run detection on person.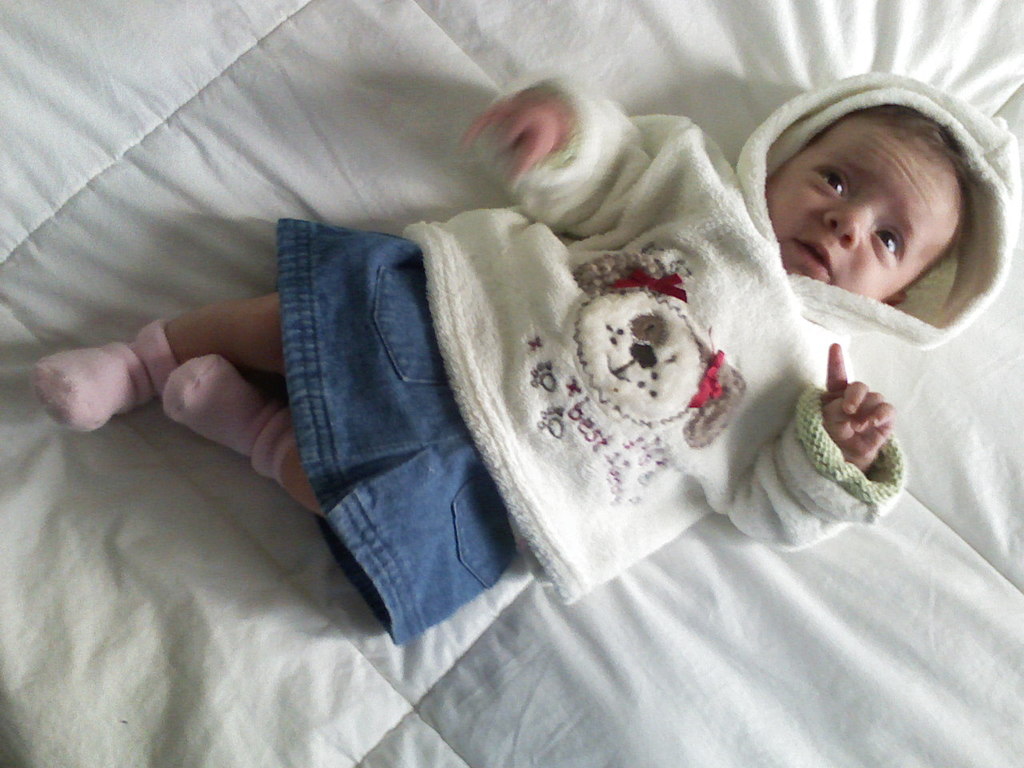
Result: <region>159, 2, 973, 740</region>.
